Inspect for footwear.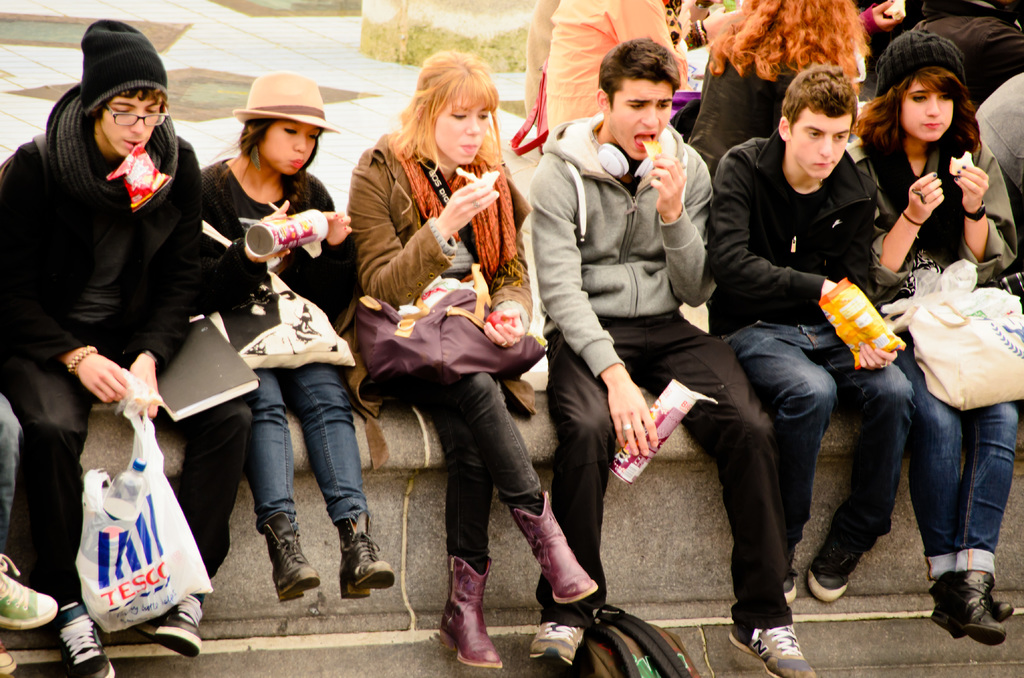
Inspection: [0,638,19,676].
